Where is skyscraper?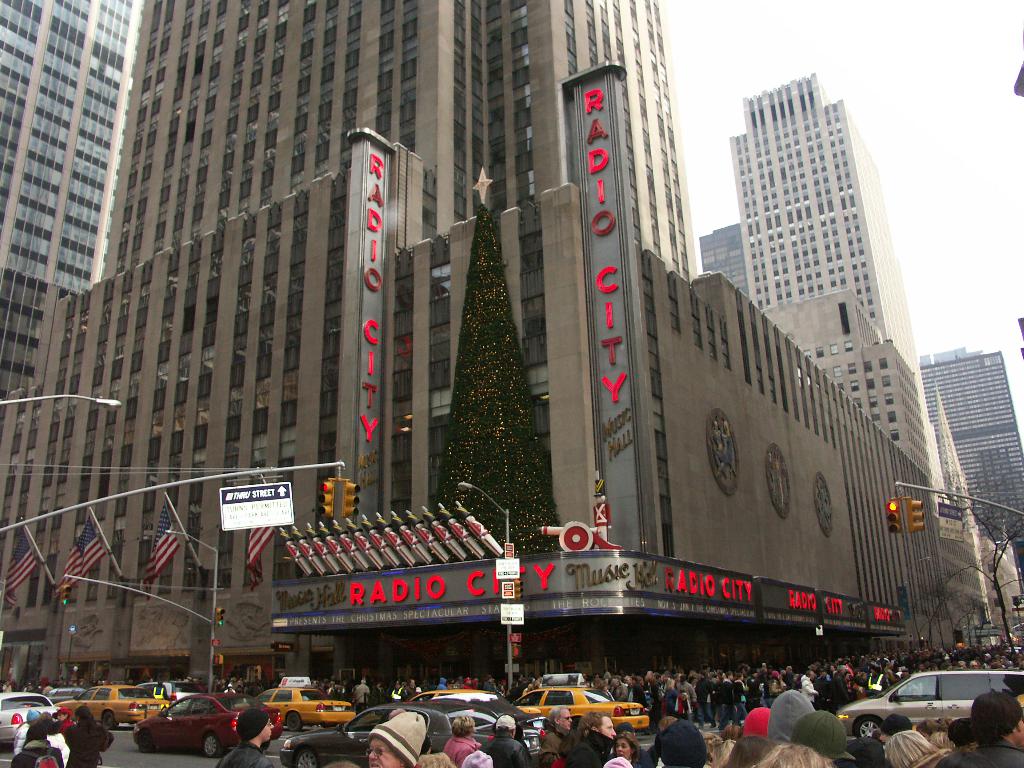
{"x1": 13, "y1": 22, "x2": 138, "y2": 371}.
